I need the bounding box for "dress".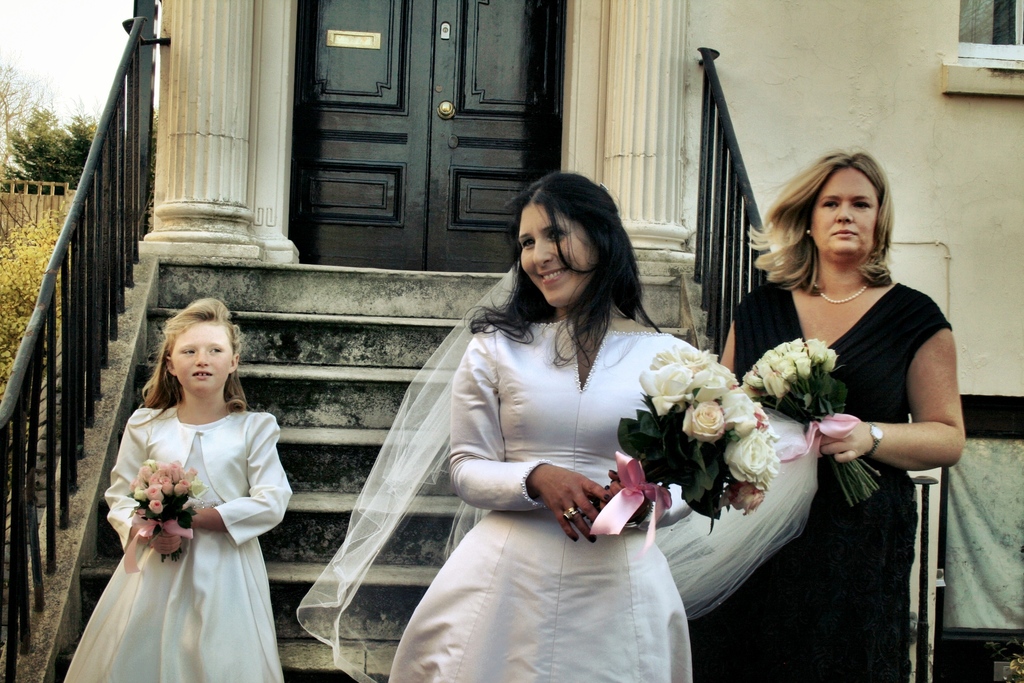
Here it is: bbox=[387, 318, 699, 682].
